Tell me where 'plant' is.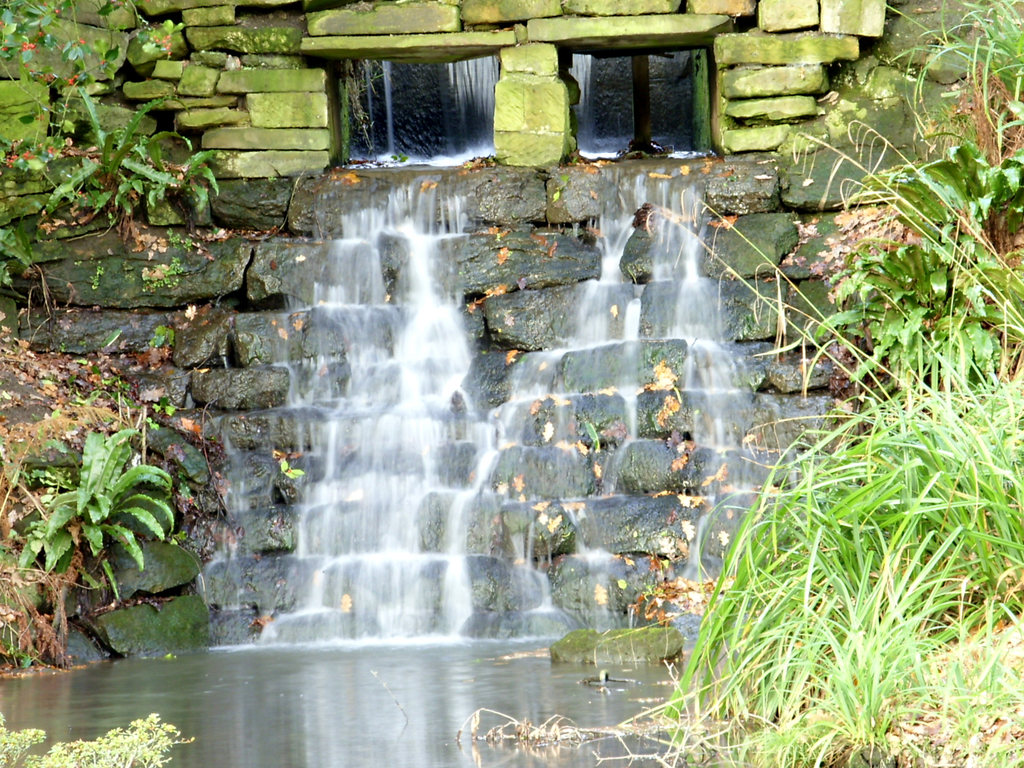
'plant' is at bbox=[452, 707, 643, 767].
